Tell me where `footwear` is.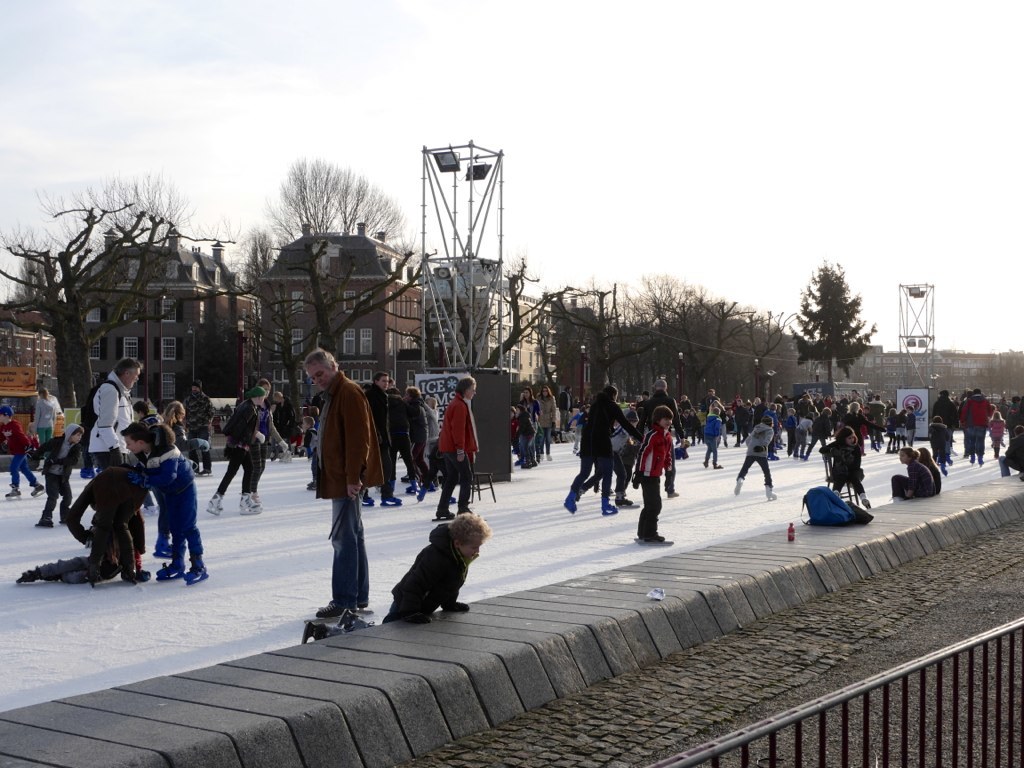
`footwear` is at <box>670,489,678,494</box>.
